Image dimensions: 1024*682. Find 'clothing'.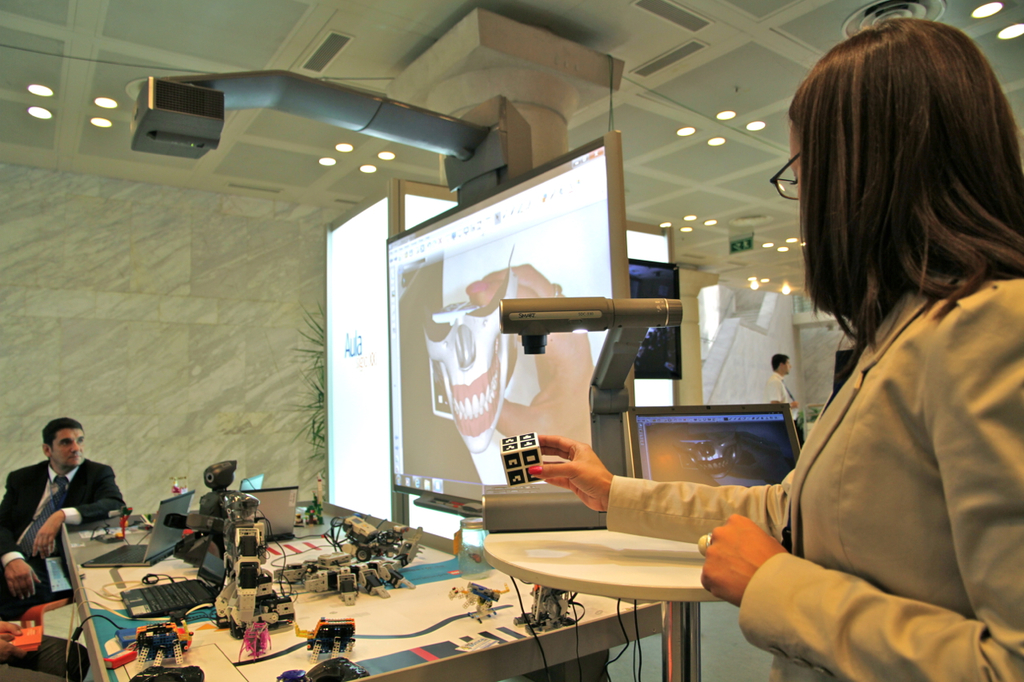
locate(716, 201, 1014, 669).
